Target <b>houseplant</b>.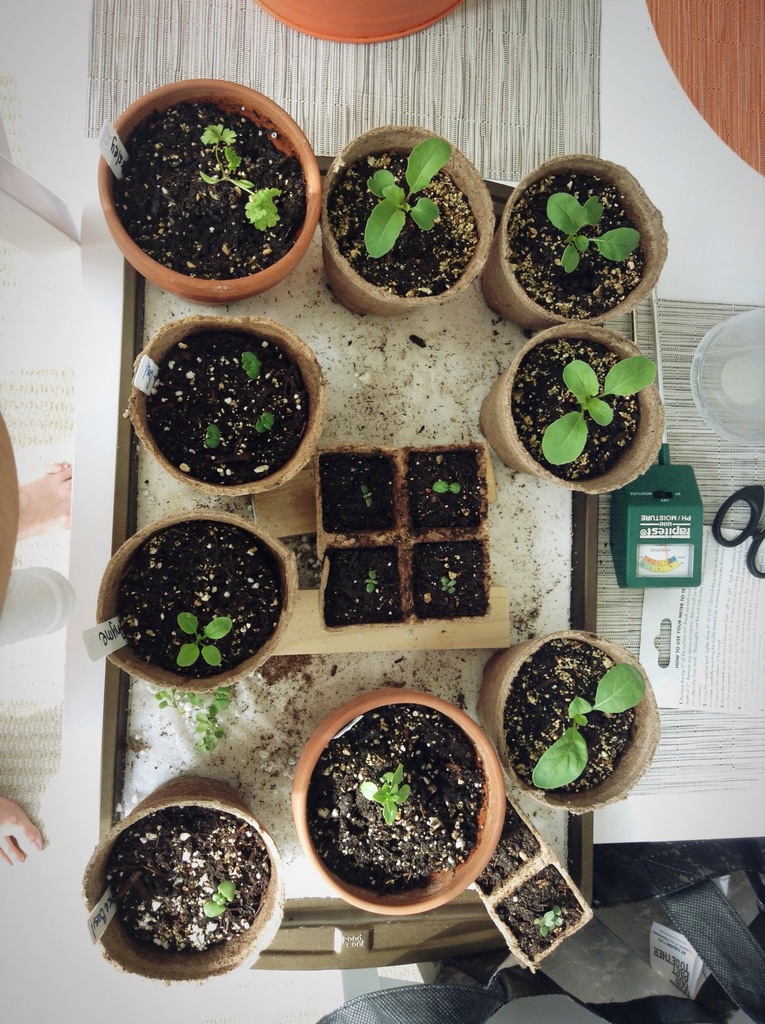
Target region: 112/310/329/497.
